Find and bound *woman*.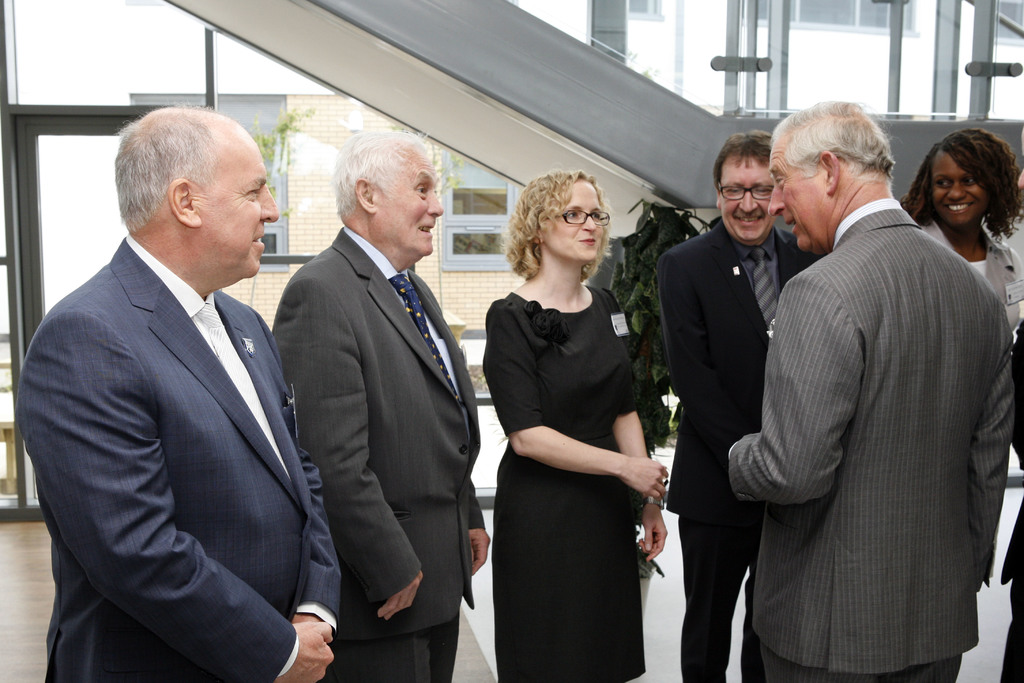
Bound: 480:166:658:682.
